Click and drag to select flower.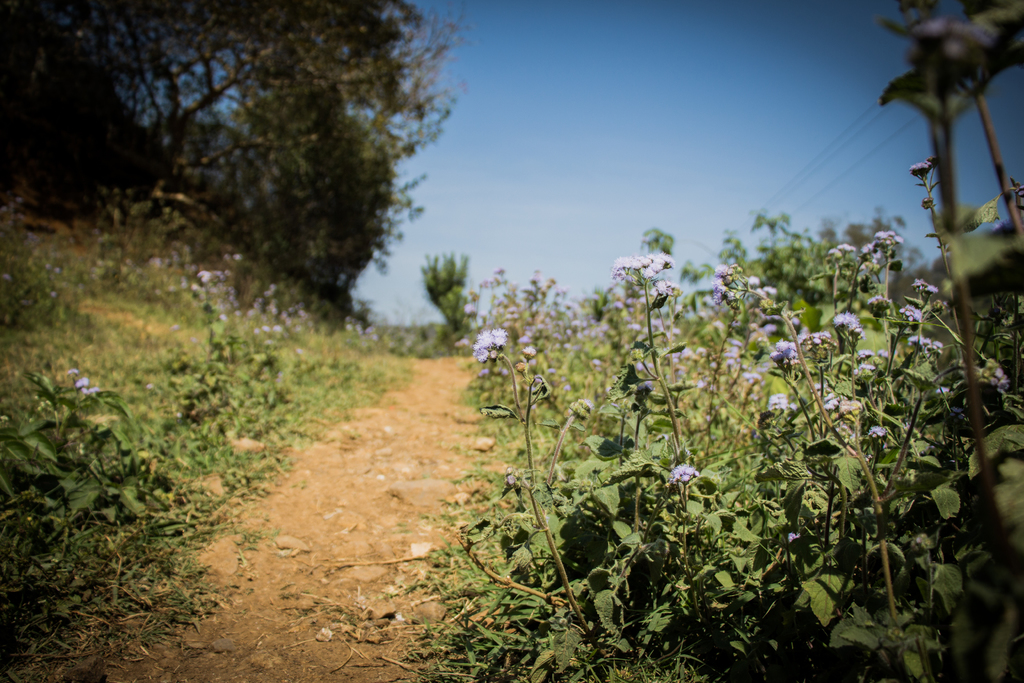
Selection: 81, 384, 98, 401.
